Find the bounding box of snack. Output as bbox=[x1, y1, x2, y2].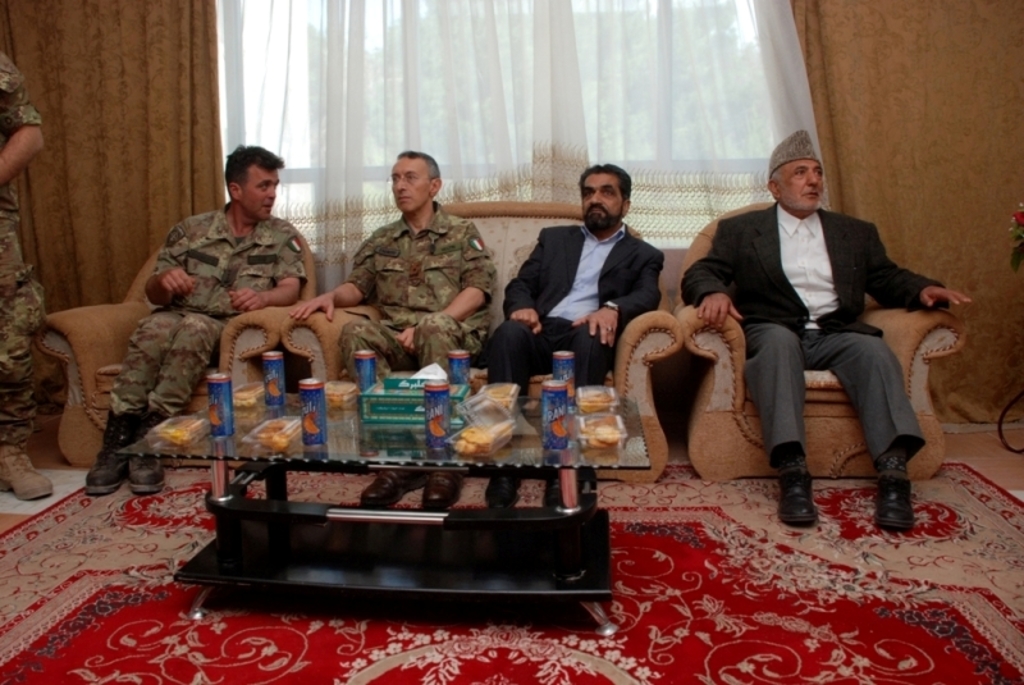
bbox=[255, 420, 292, 452].
